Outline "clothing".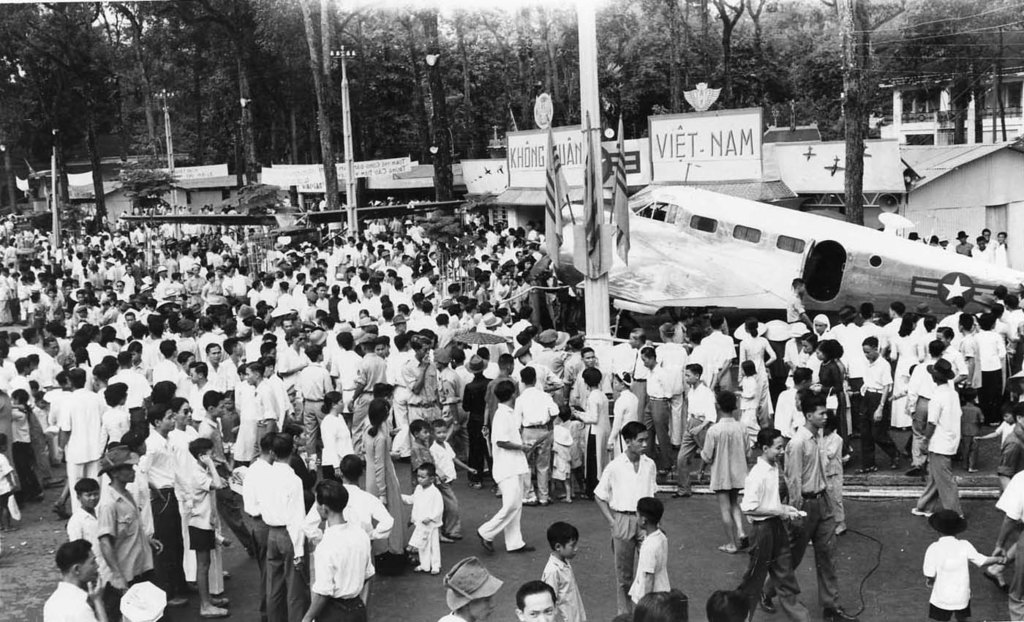
Outline: (x1=733, y1=330, x2=780, y2=421).
